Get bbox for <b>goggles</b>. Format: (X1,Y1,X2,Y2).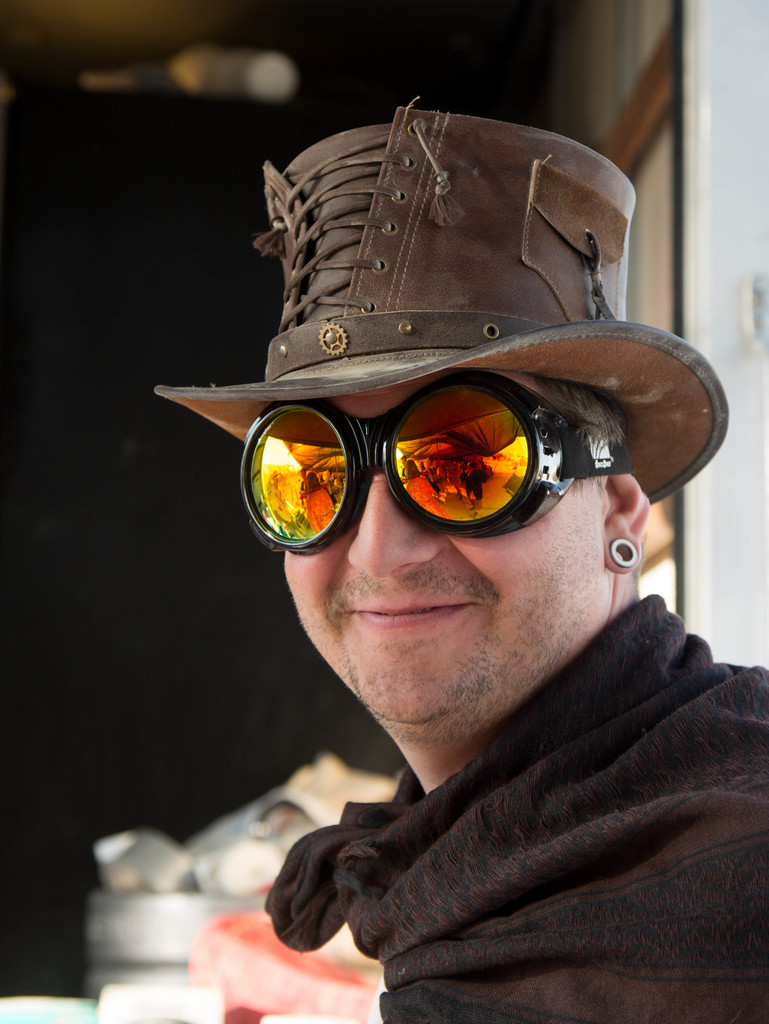
(206,372,627,543).
